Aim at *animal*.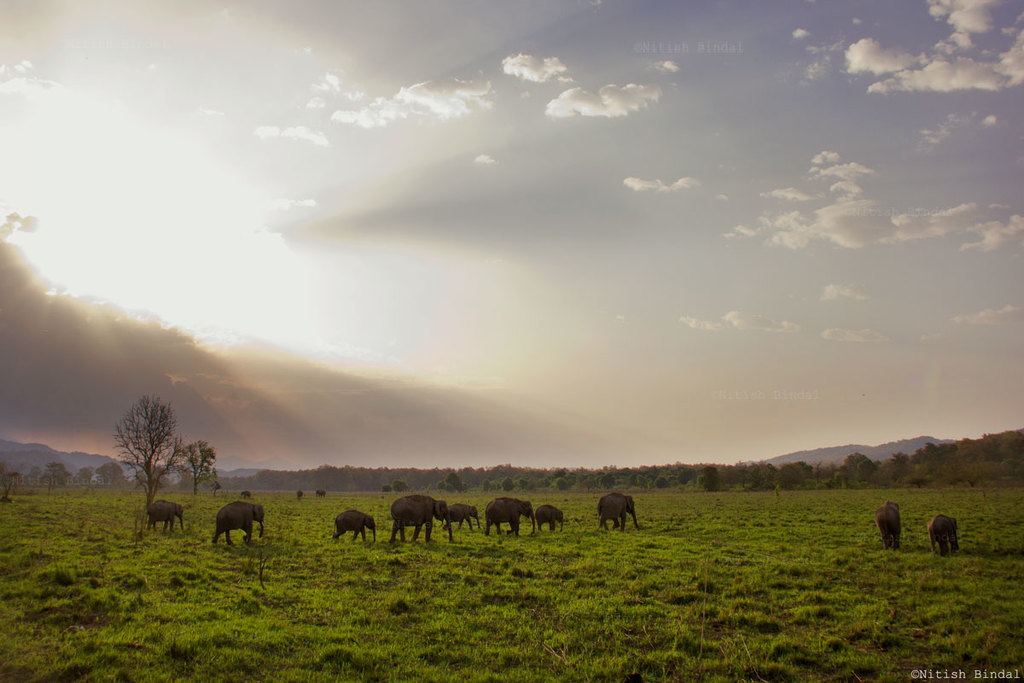
Aimed at (x1=143, y1=499, x2=185, y2=535).
